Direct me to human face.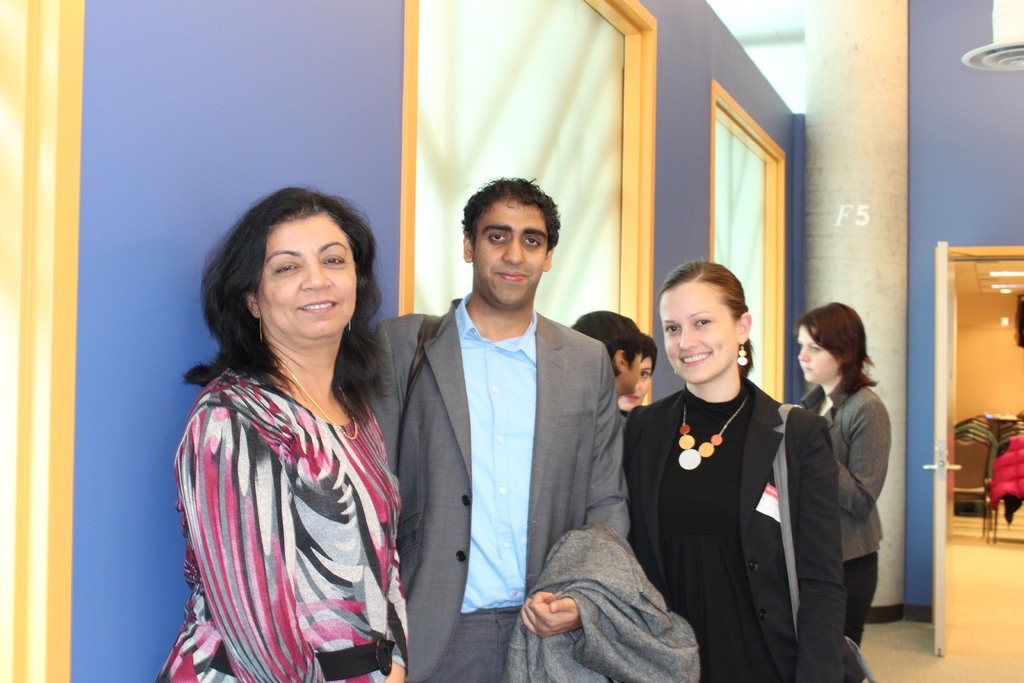
Direction: {"left": 799, "top": 329, "right": 836, "bottom": 383}.
